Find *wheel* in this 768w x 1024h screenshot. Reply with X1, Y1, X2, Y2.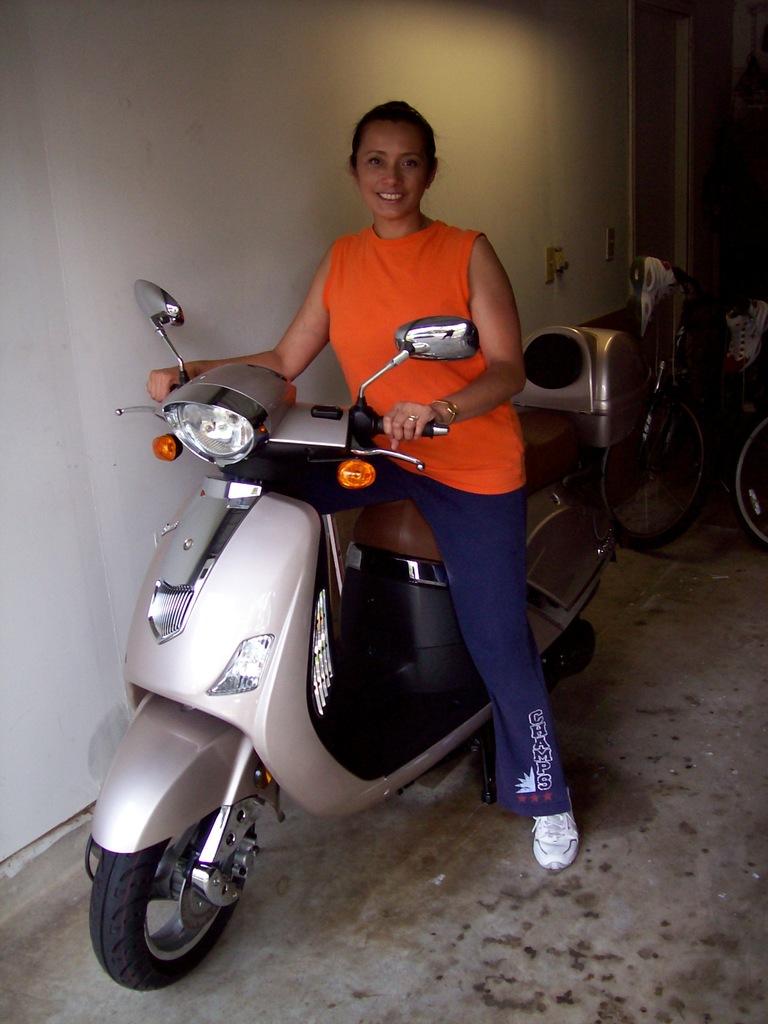
90, 812, 247, 993.
